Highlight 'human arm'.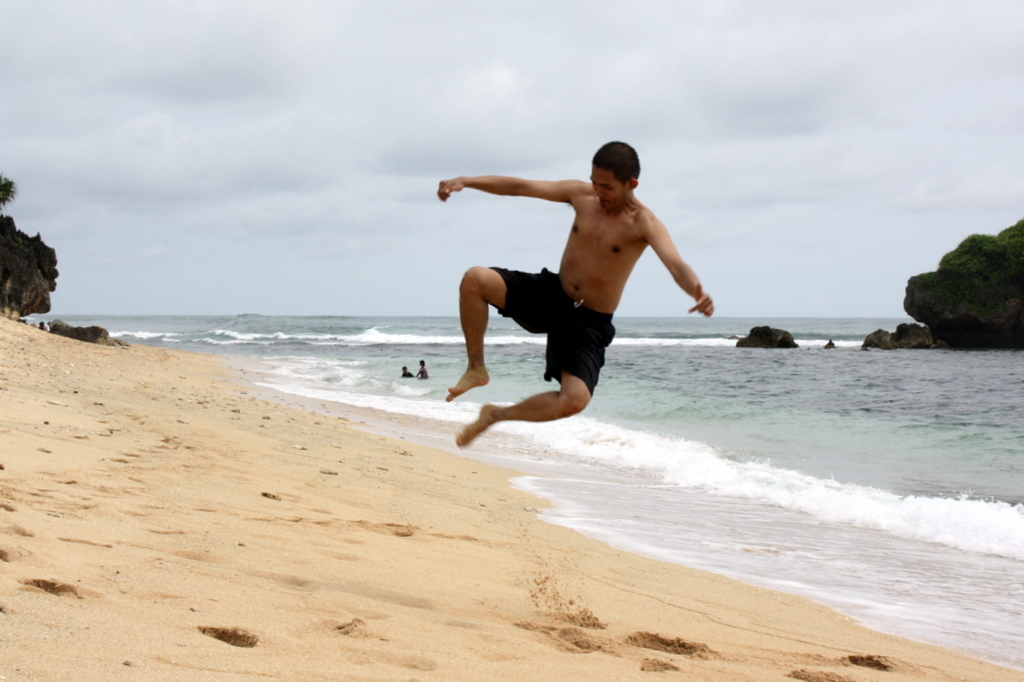
Highlighted region: bbox=[636, 190, 701, 323].
